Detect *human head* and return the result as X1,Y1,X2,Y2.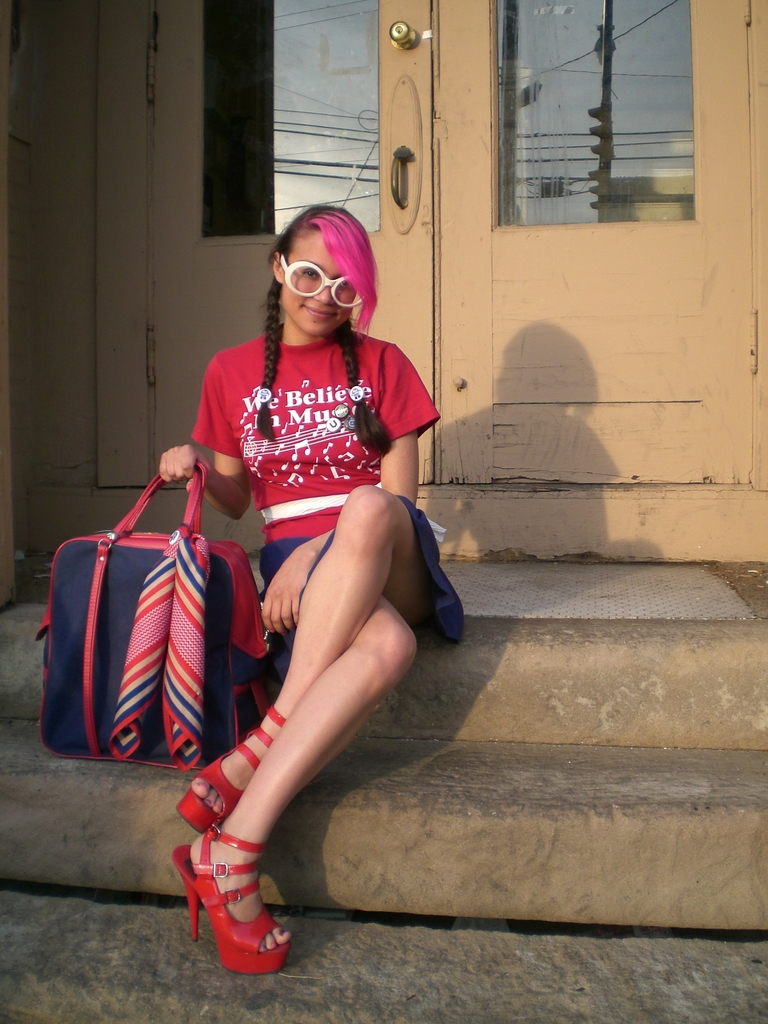
260,200,392,342.
